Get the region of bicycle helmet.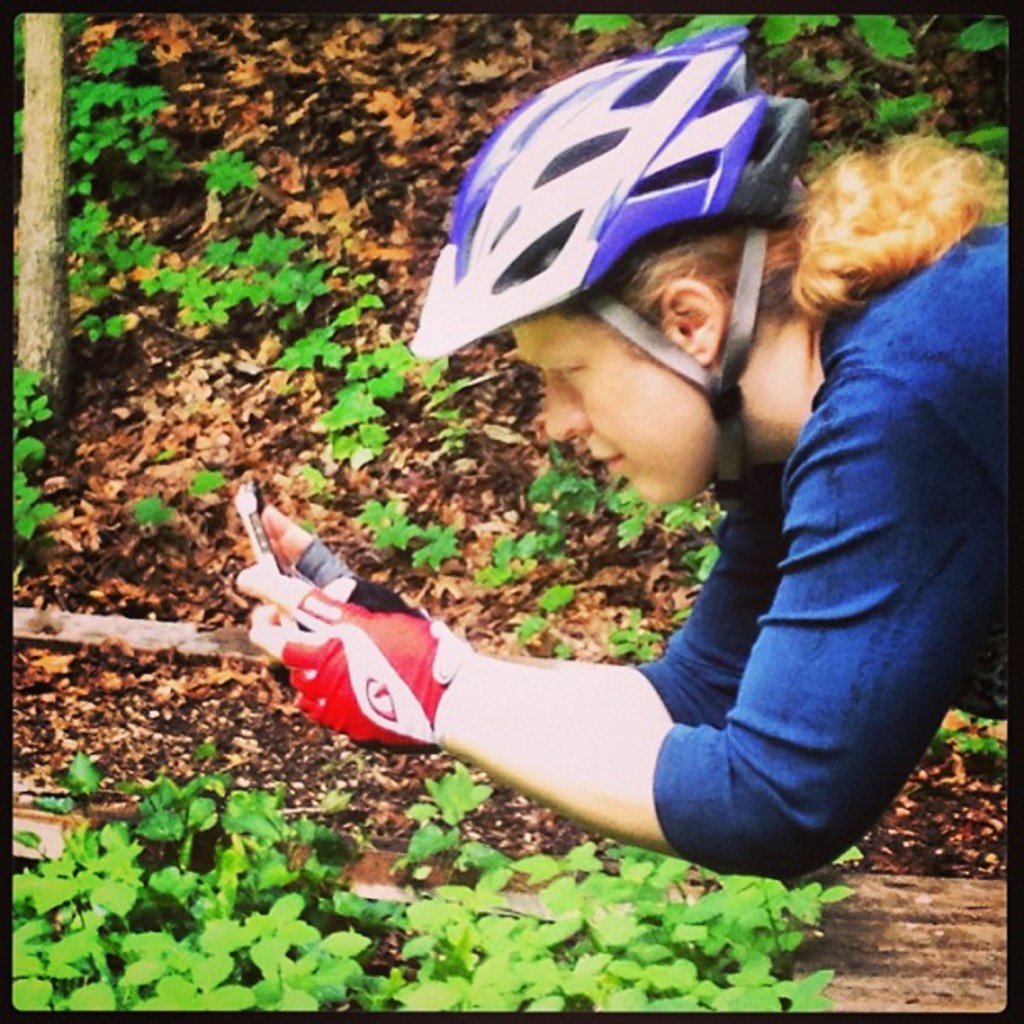
pyautogui.locateOnScreen(430, 20, 857, 504).
